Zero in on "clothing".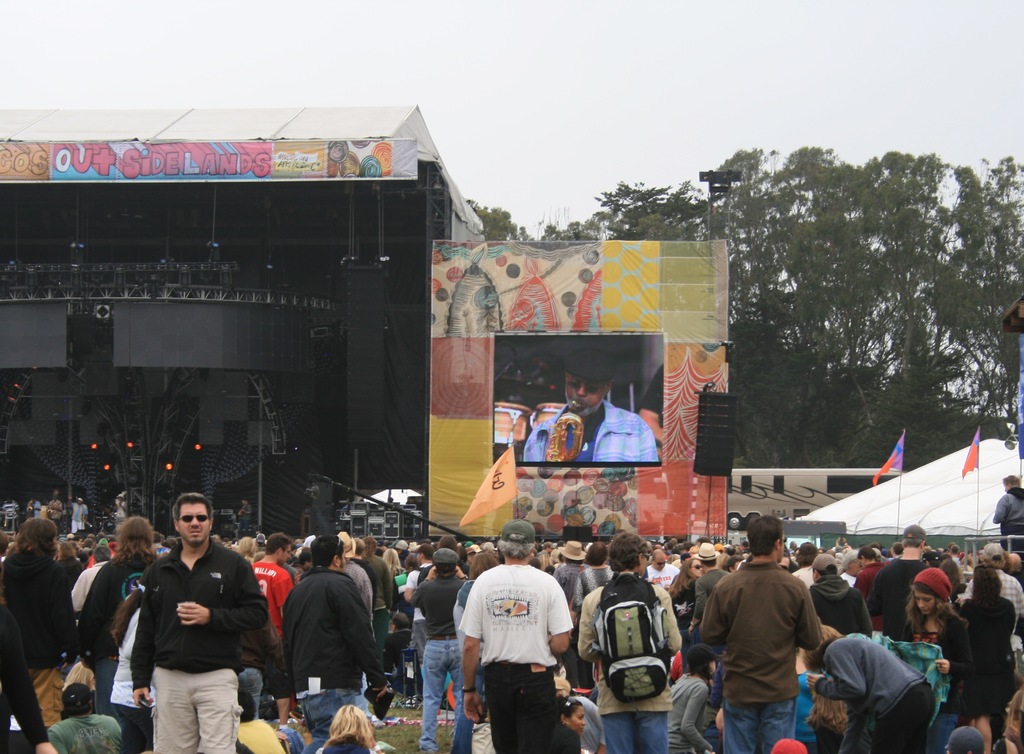
Zeroed in: bbox(316, 739, 382, 753).
